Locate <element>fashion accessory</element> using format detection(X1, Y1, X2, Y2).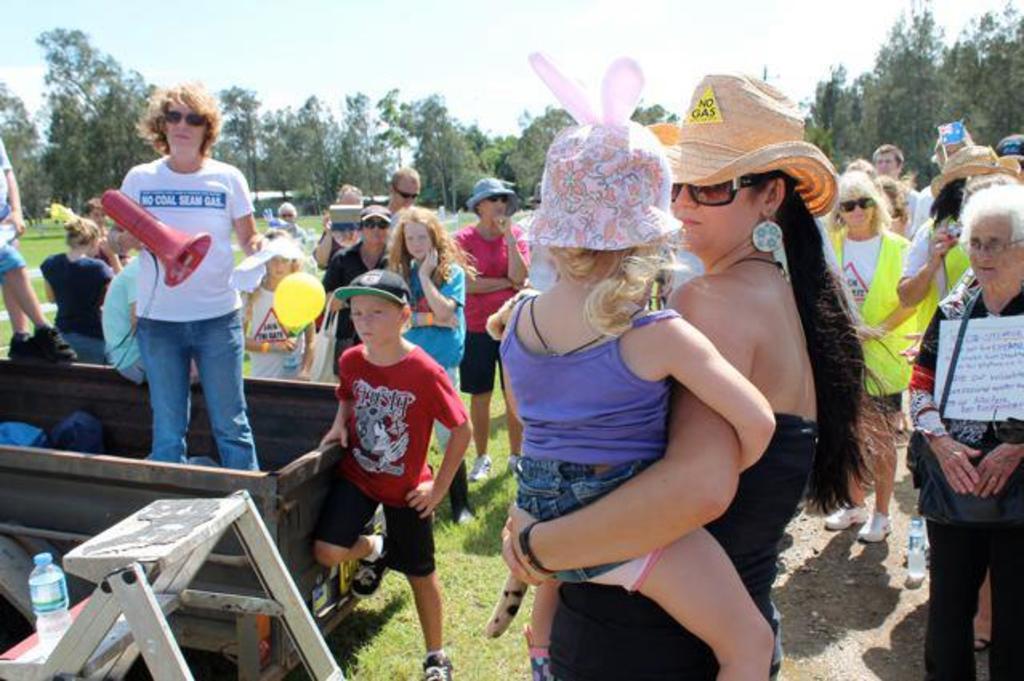
detection(423, 655, 457, 679).
